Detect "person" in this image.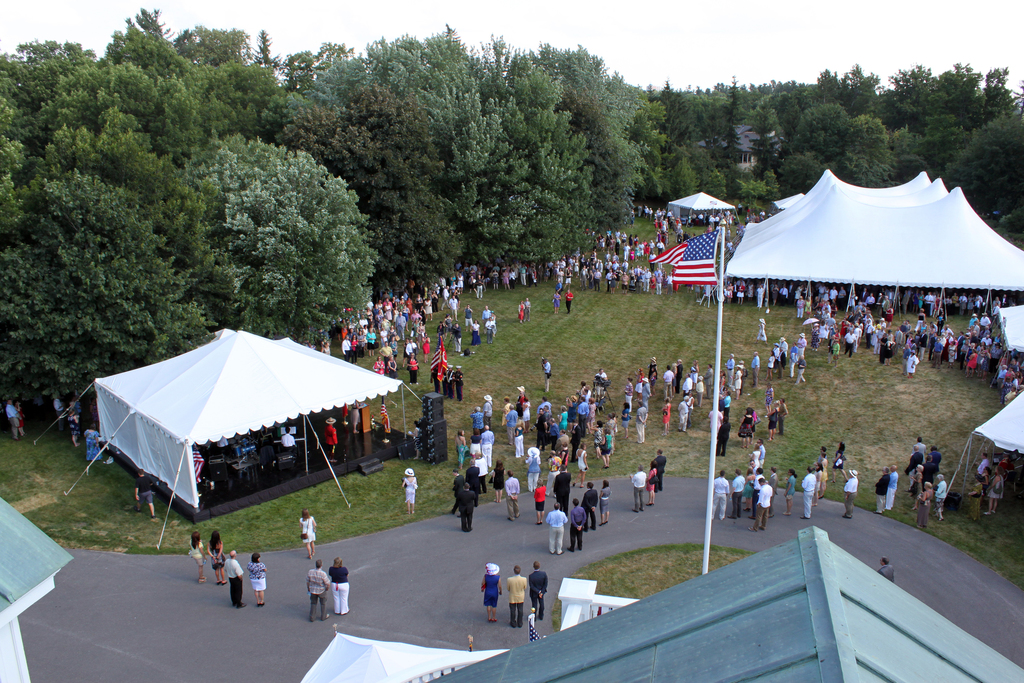
Detection: 689:390:694:426.
